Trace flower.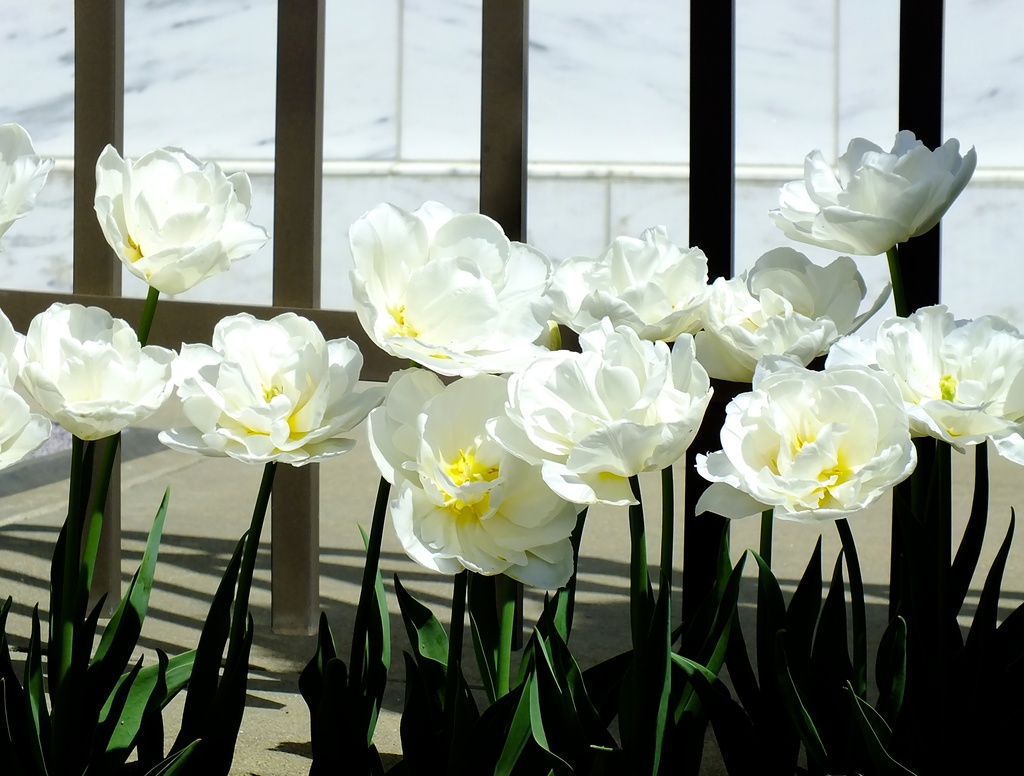
Traced to <region>772, 129, 977, 257</region>.
